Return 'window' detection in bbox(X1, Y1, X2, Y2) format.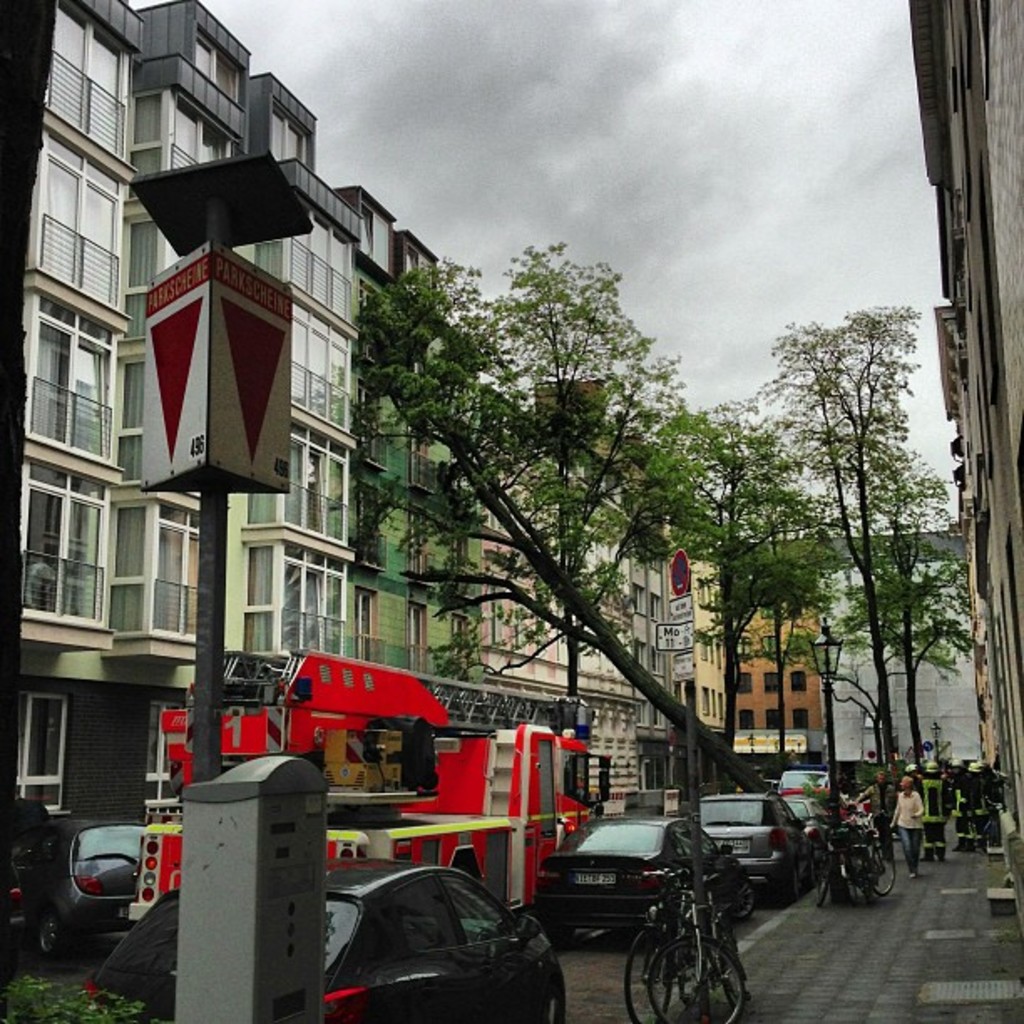
bbox(120, 224, 157, 343).
